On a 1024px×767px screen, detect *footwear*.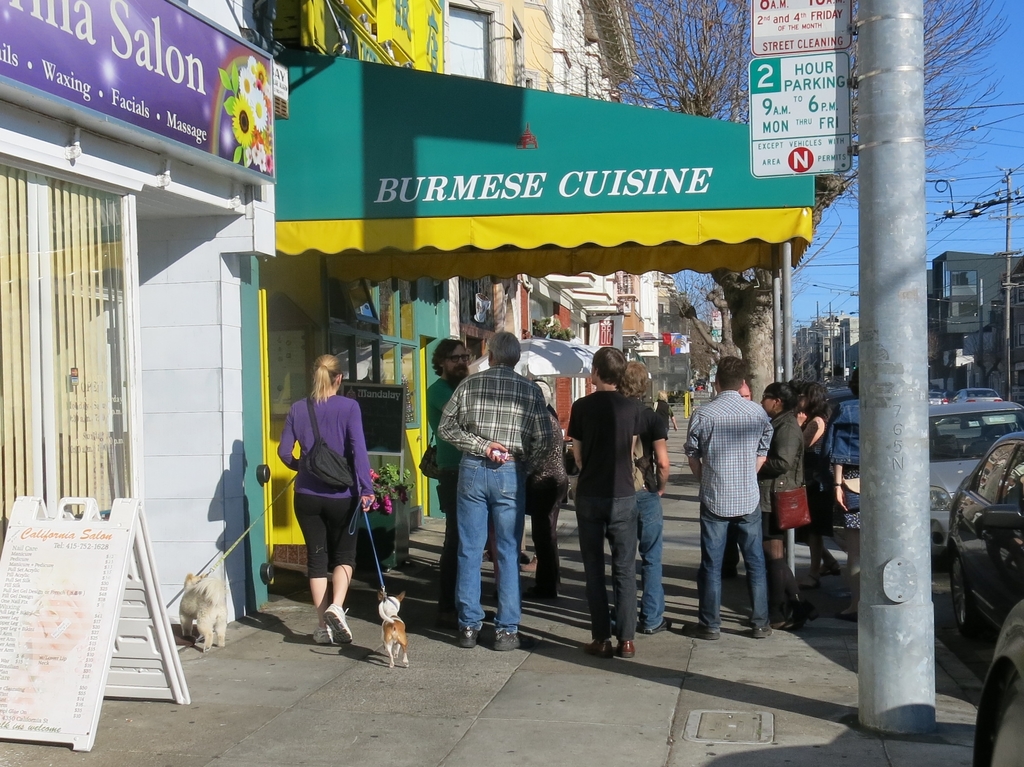
left=492, top=626, right=518, bottom=652.
